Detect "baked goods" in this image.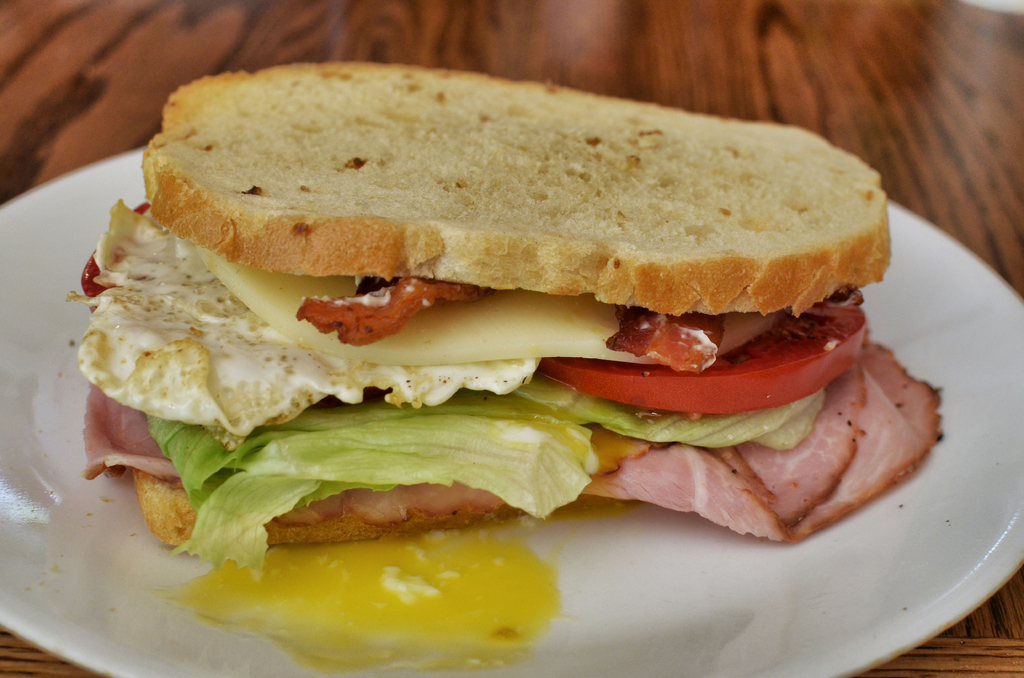
Detection: left=79, top=56, right=945, bottom=569.
